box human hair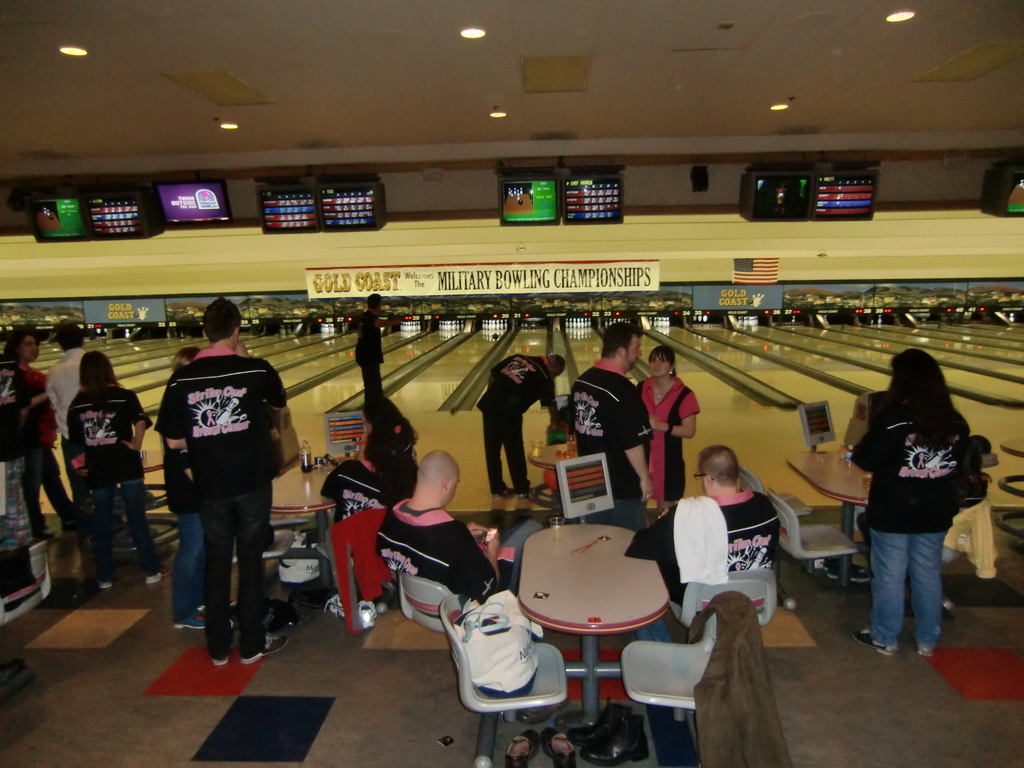
[361, 395, 408, 424]
